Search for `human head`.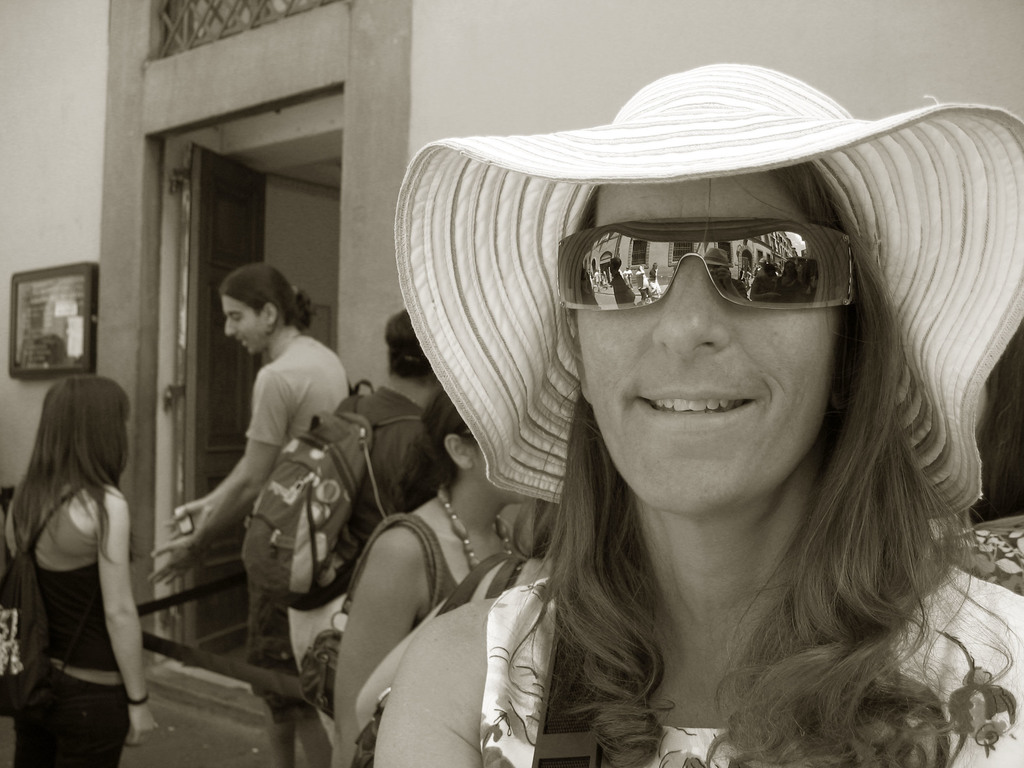
Found at detection(421, 384, 535, 509).
